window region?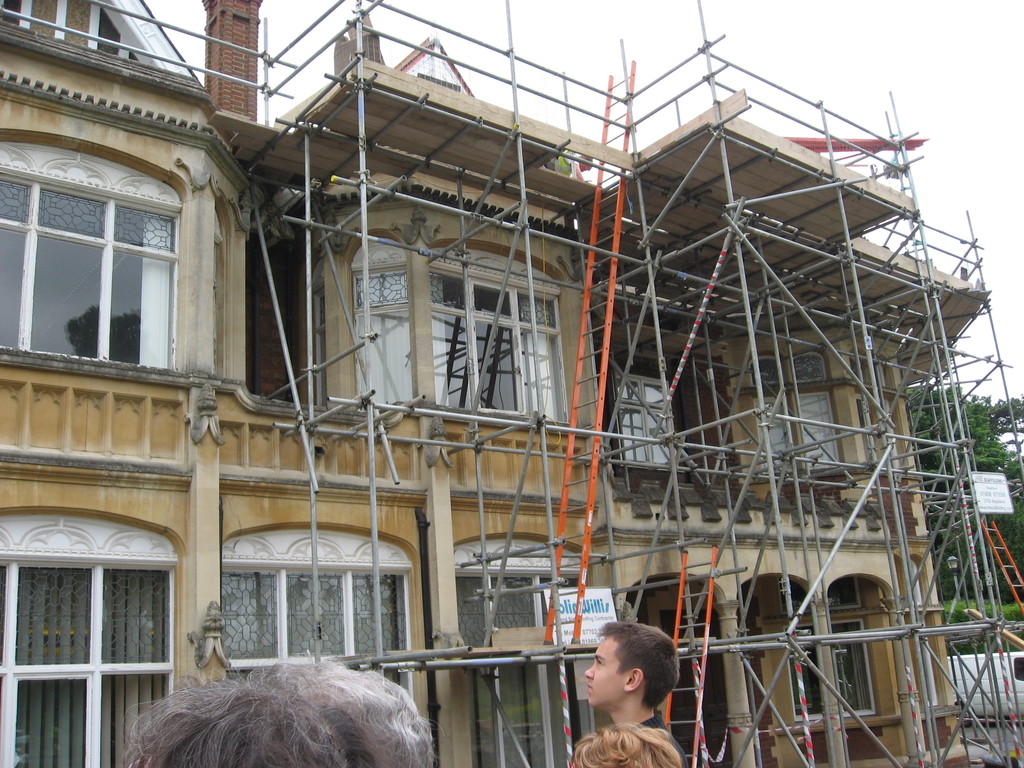
left=0, top=131, right=188, bottom=372
